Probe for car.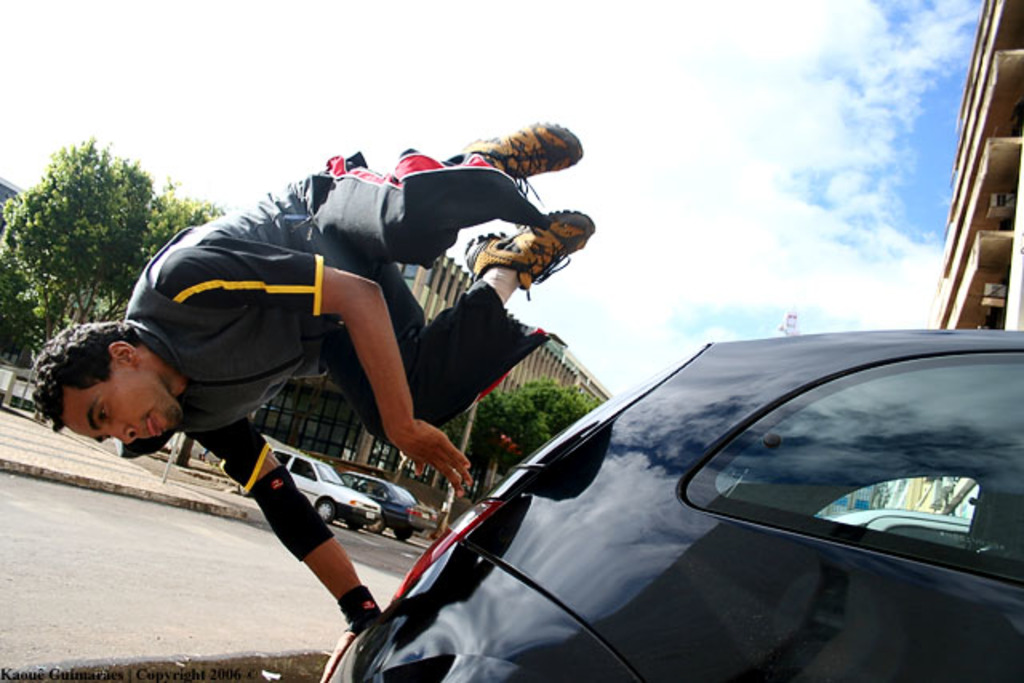
Probe result: <region>328, 333, 1022, 681</region>.
